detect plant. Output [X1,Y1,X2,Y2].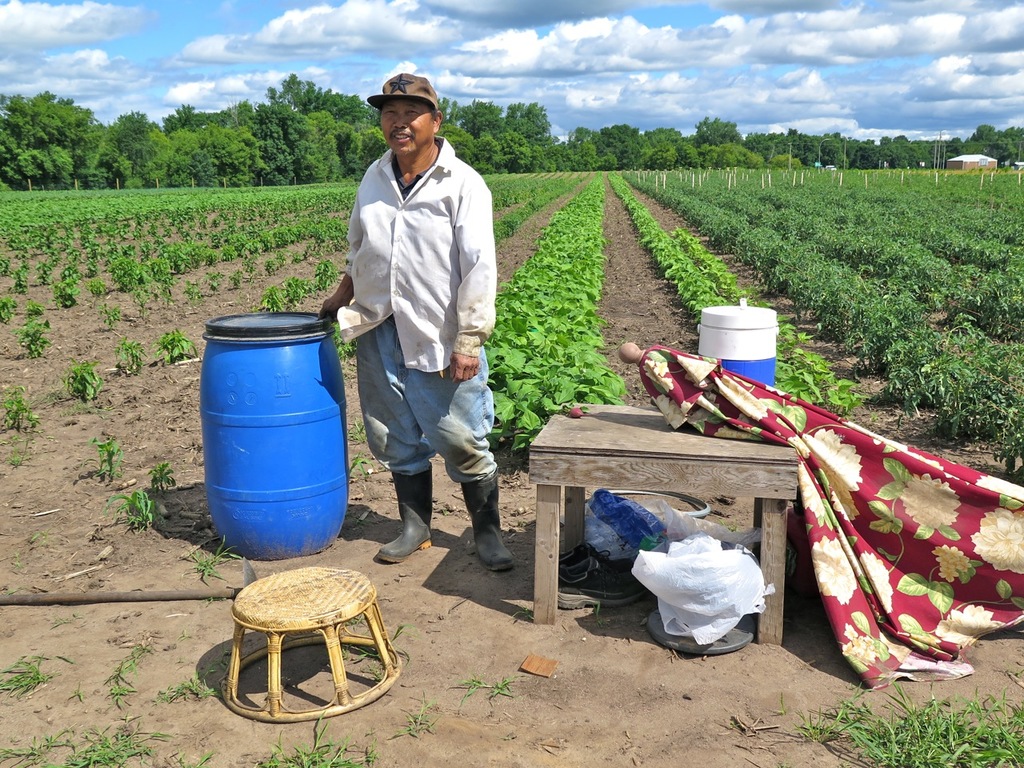
[2,648,52,698].
